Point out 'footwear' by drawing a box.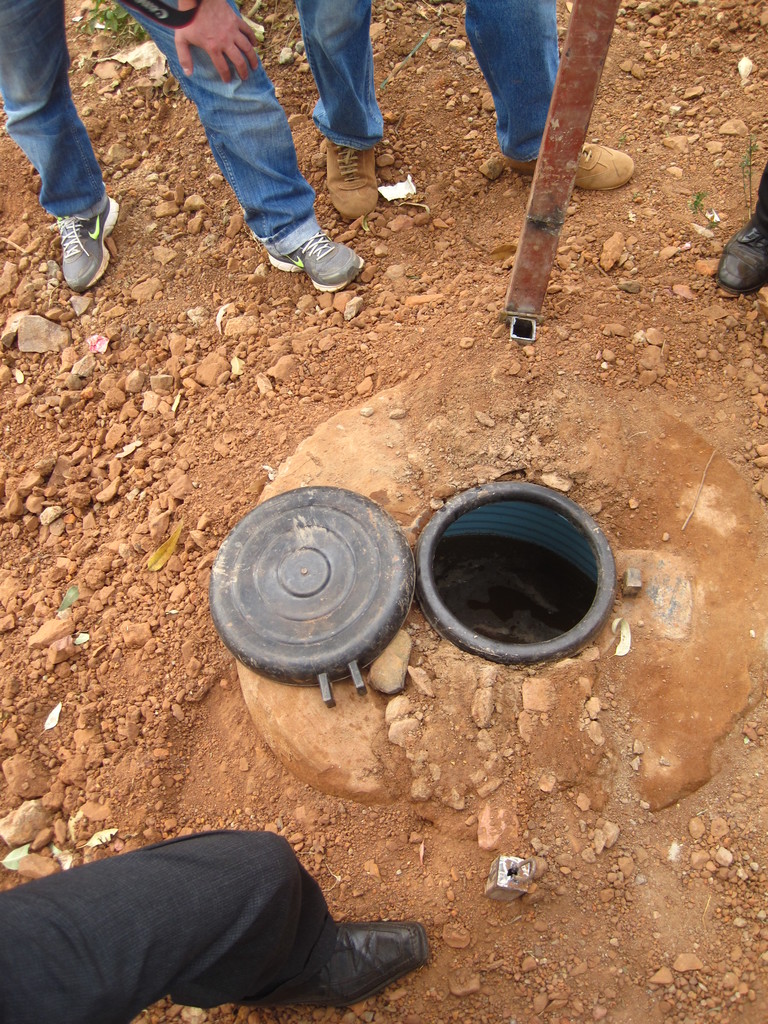
726:239:767:290.
